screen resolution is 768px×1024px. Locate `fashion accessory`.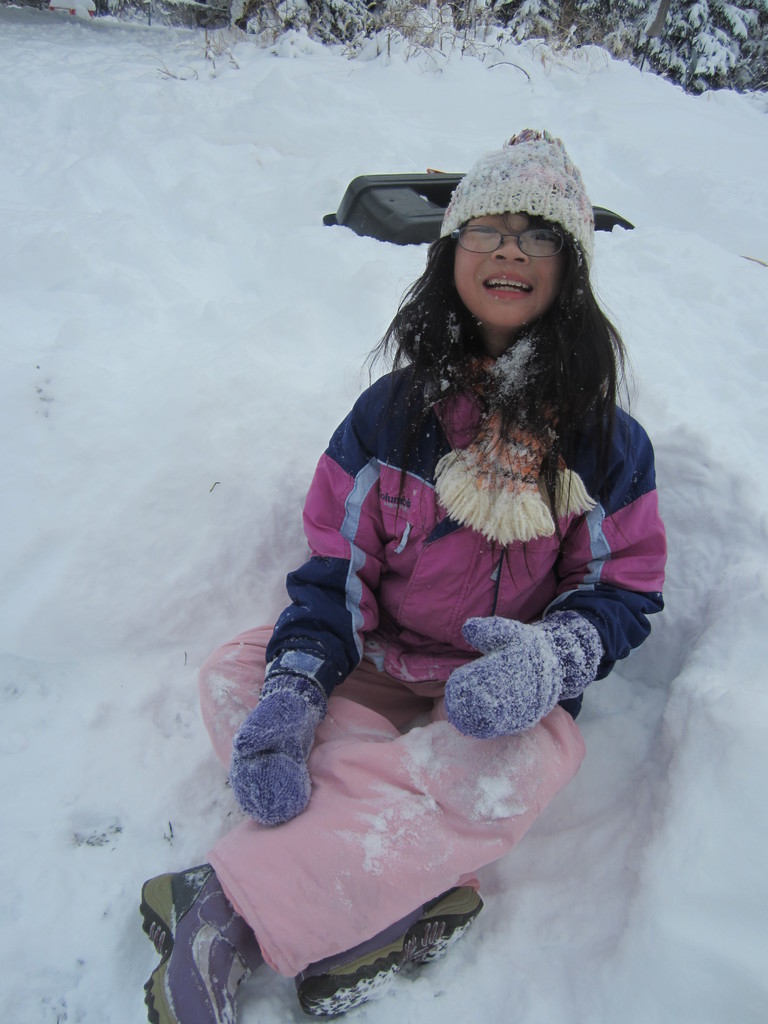
{"x1": 442, "y1": 125, "x2": 599, "y2": 280}.
